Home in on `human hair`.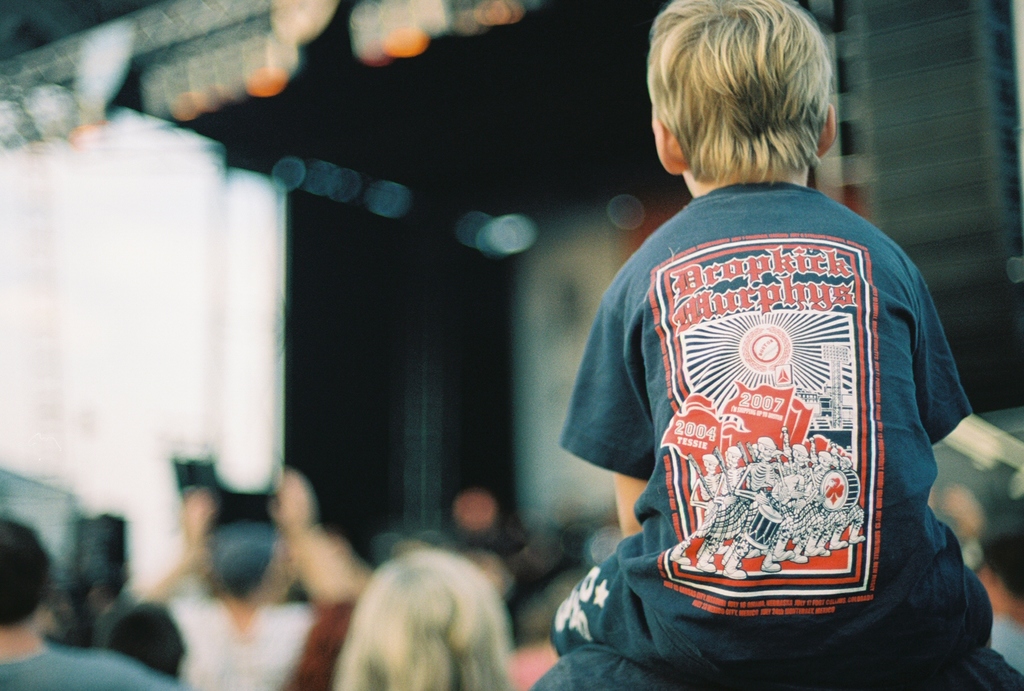
Homed in at (x1=659, y1=13, x2=831, y2=191).
